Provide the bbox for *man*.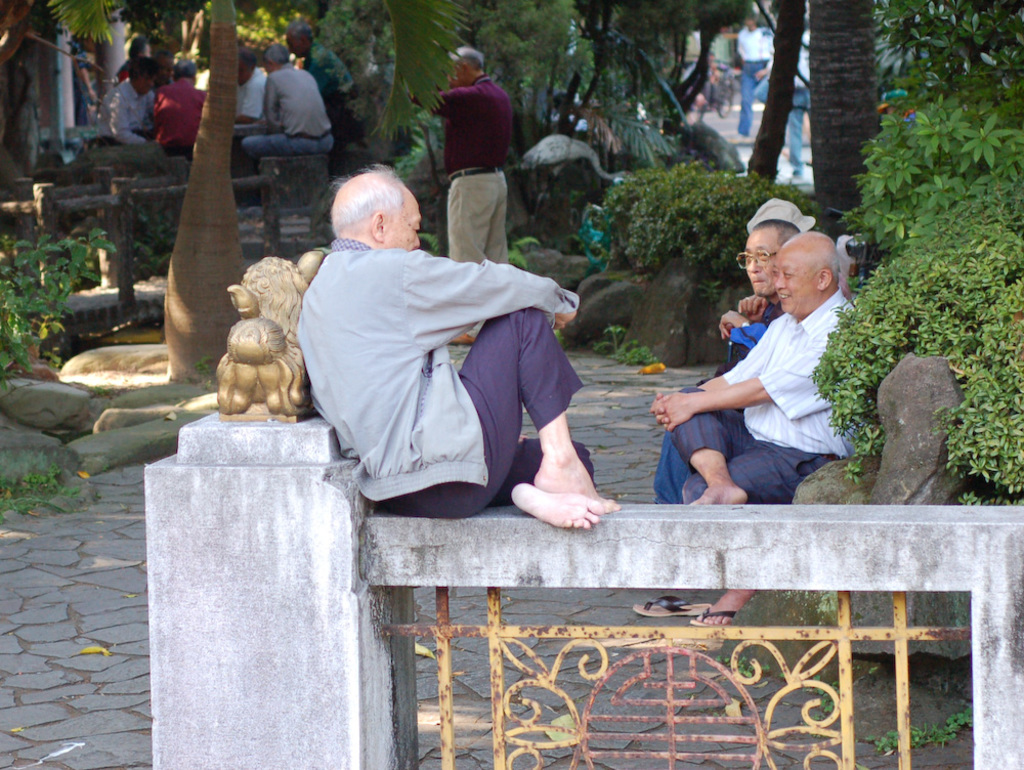
<box>278,30,359,160</box>.
